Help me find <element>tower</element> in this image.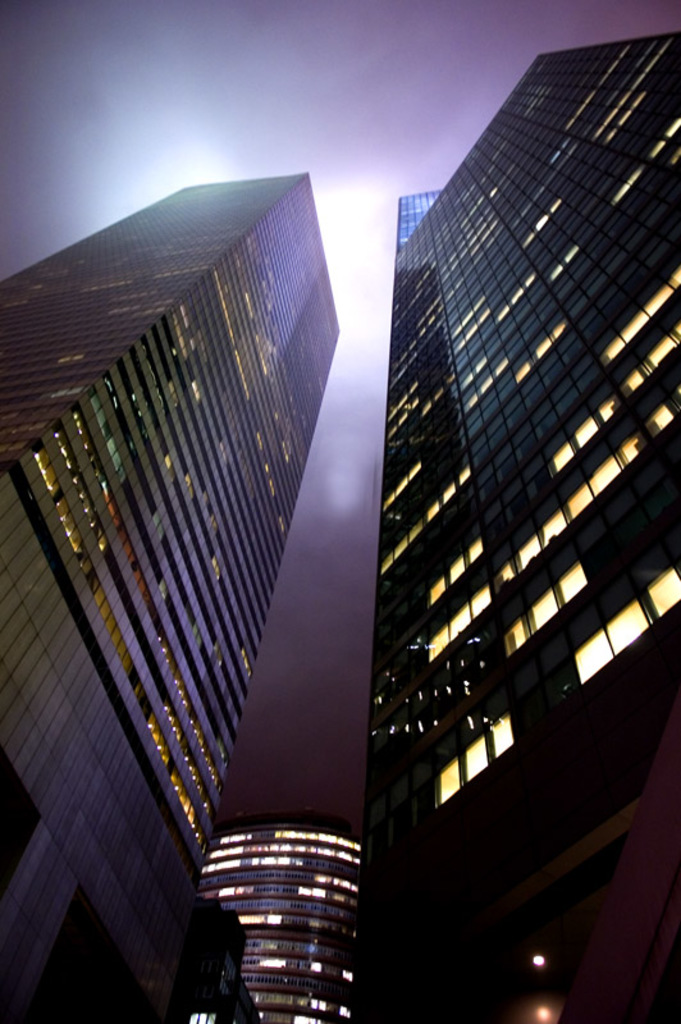
Found it: pyautogui.locateOnScreen(348, 29, 680, 1023).
